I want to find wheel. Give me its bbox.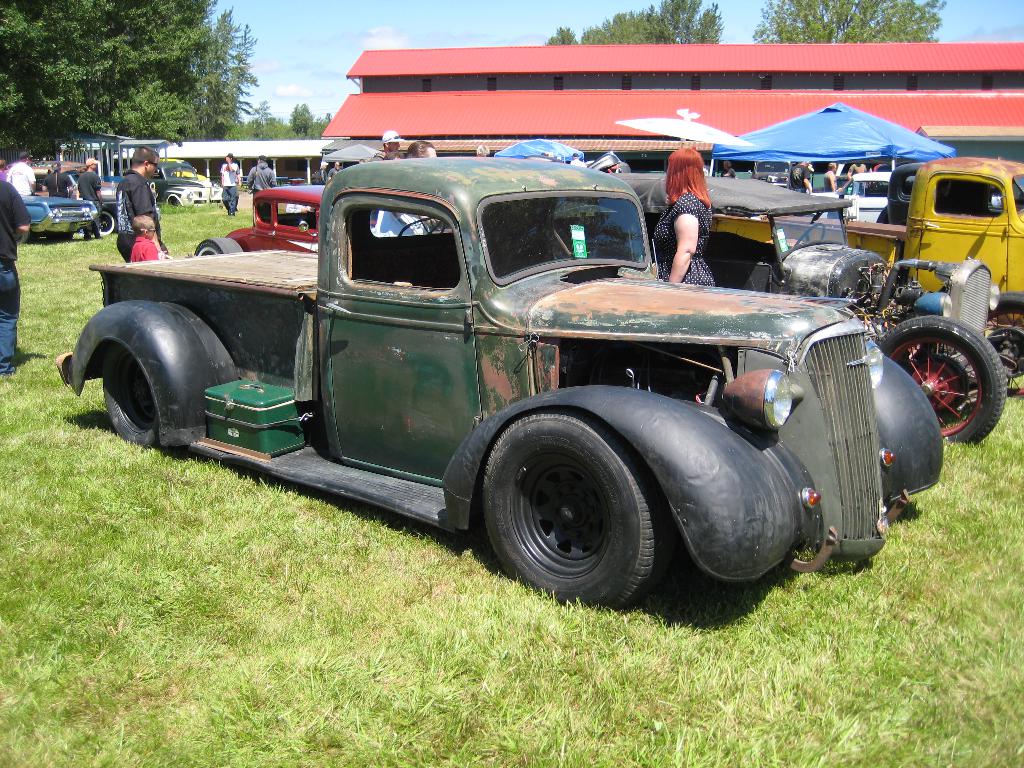
select_region(193, 236, 245, 257).
